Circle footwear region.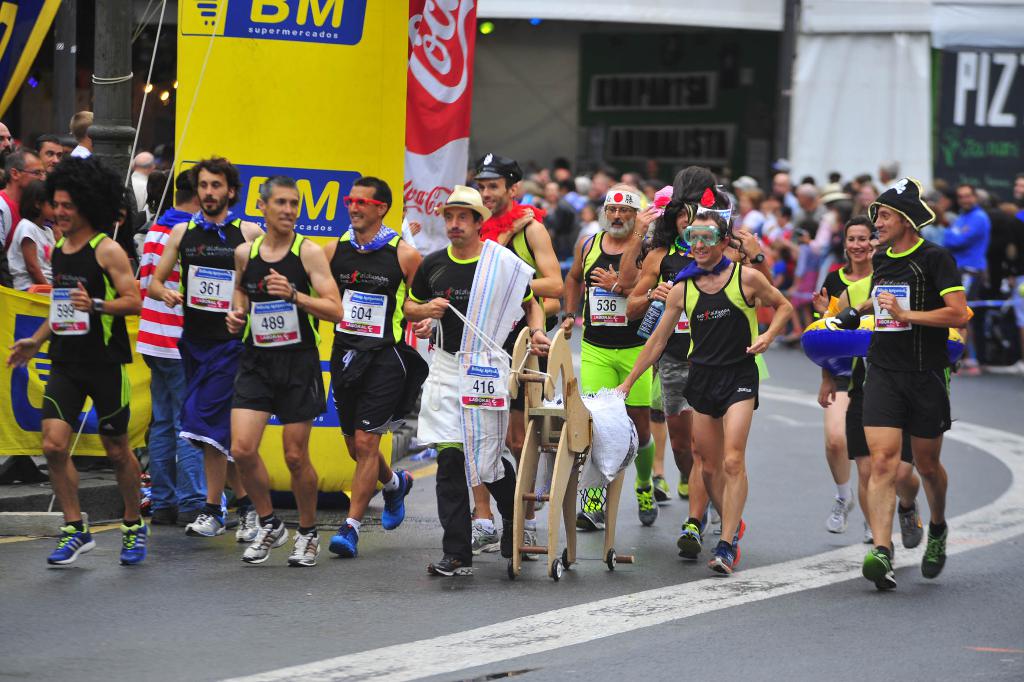
Region: bbox=(151, 506, 173, 524).
